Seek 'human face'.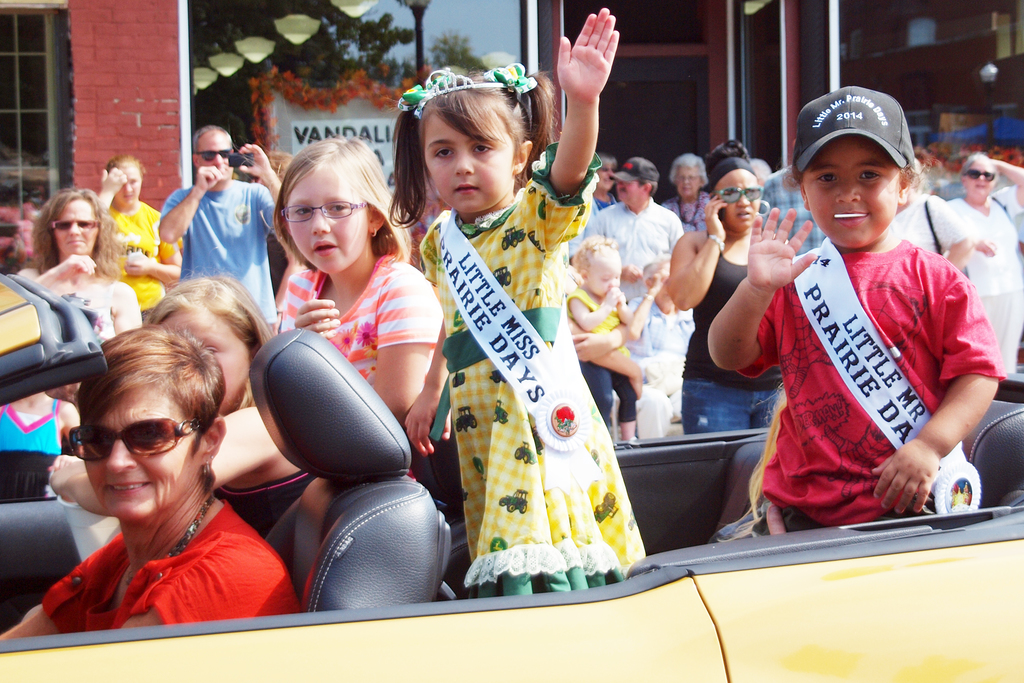
bbox=[112, 165, 140, 204].
